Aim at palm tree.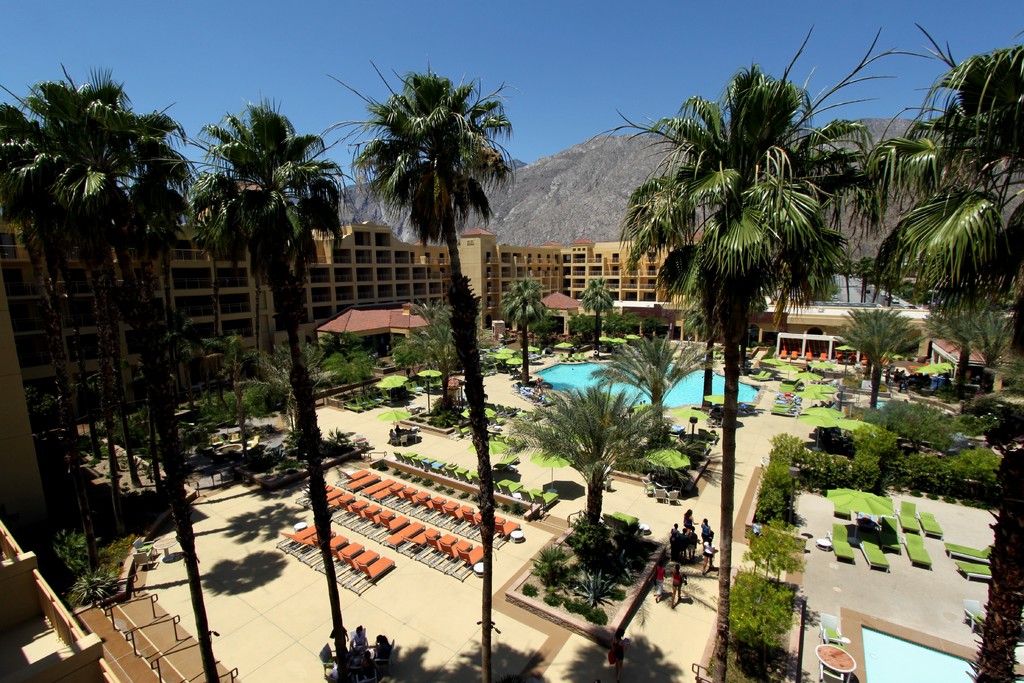
Aimed at (x1=247, y1=320, x2=347, y2=449).
